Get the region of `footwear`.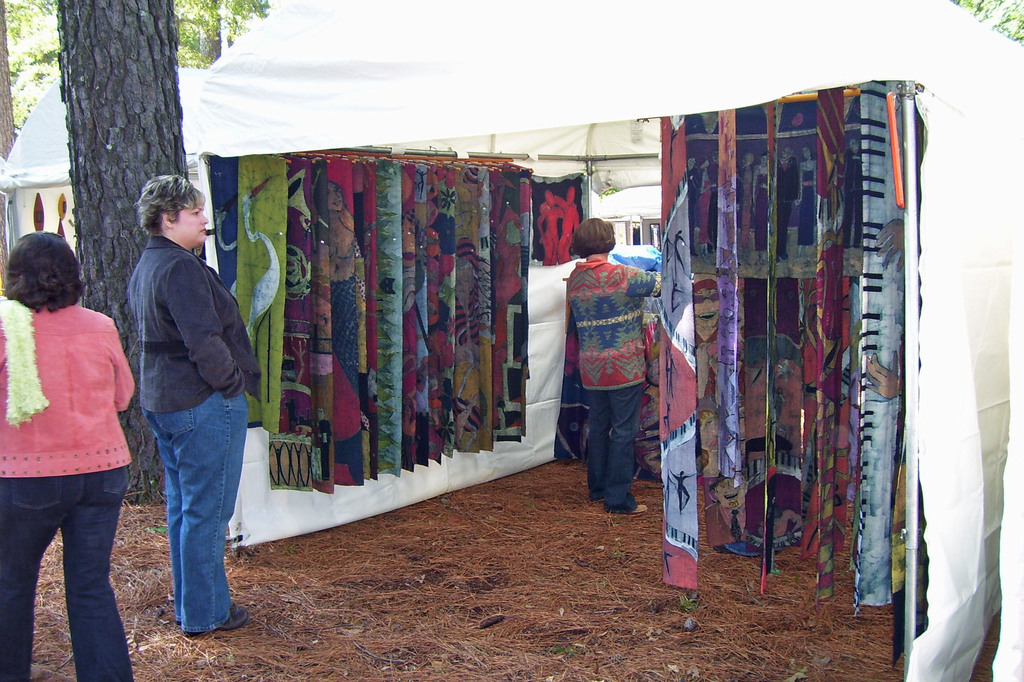
Rect(182, 603, 249, 637).
